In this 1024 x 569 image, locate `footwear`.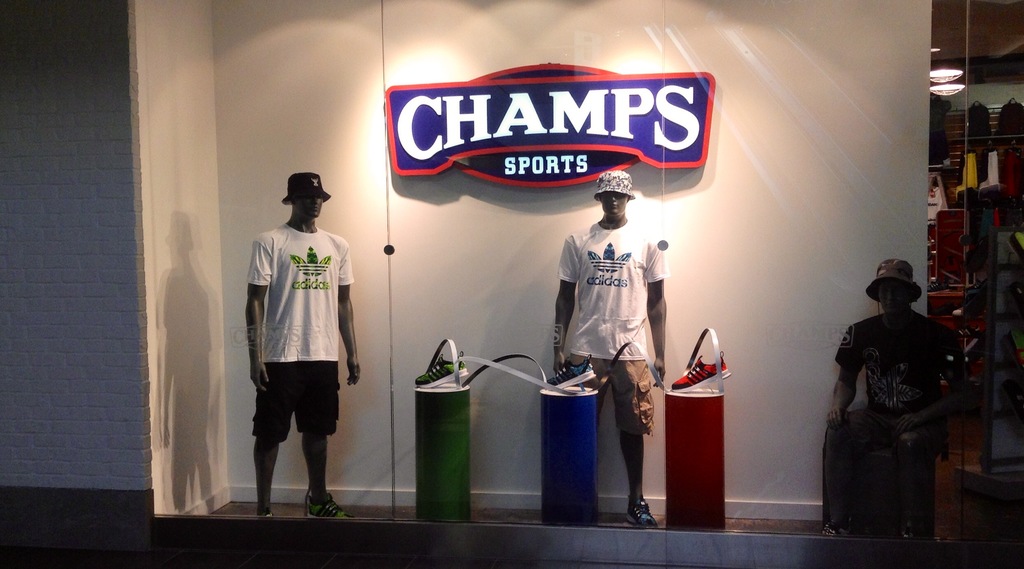
Bounding box: 255/502/273/520.
